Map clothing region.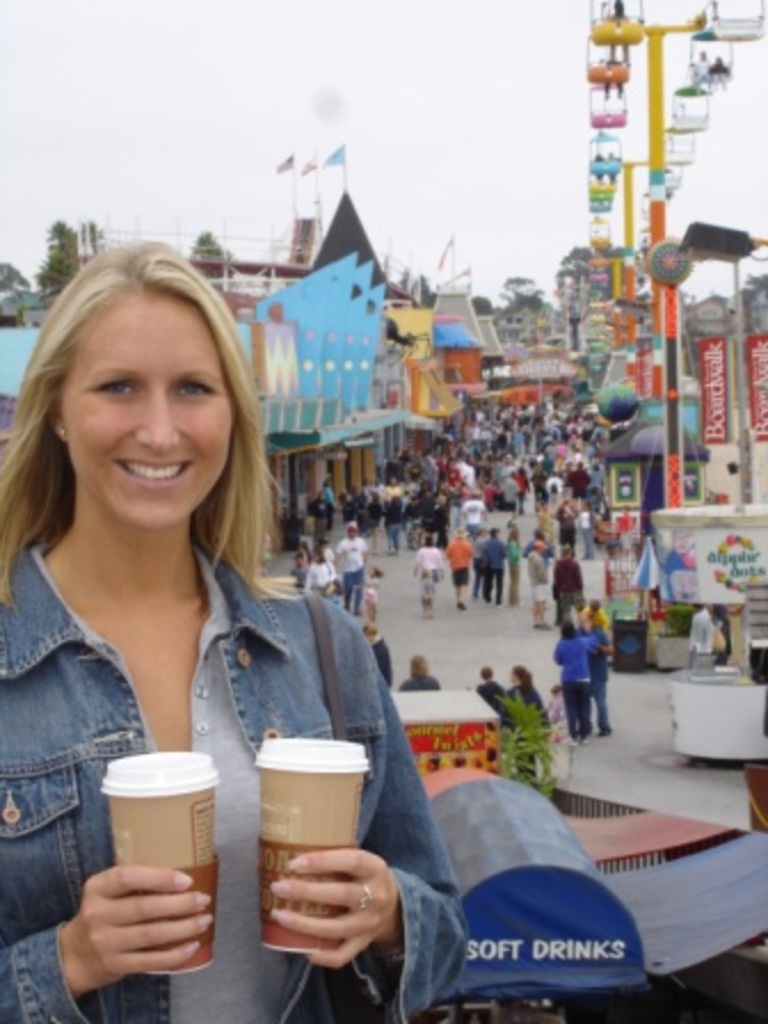
Mapped to <region>2, 471, 430, 914</region>.
